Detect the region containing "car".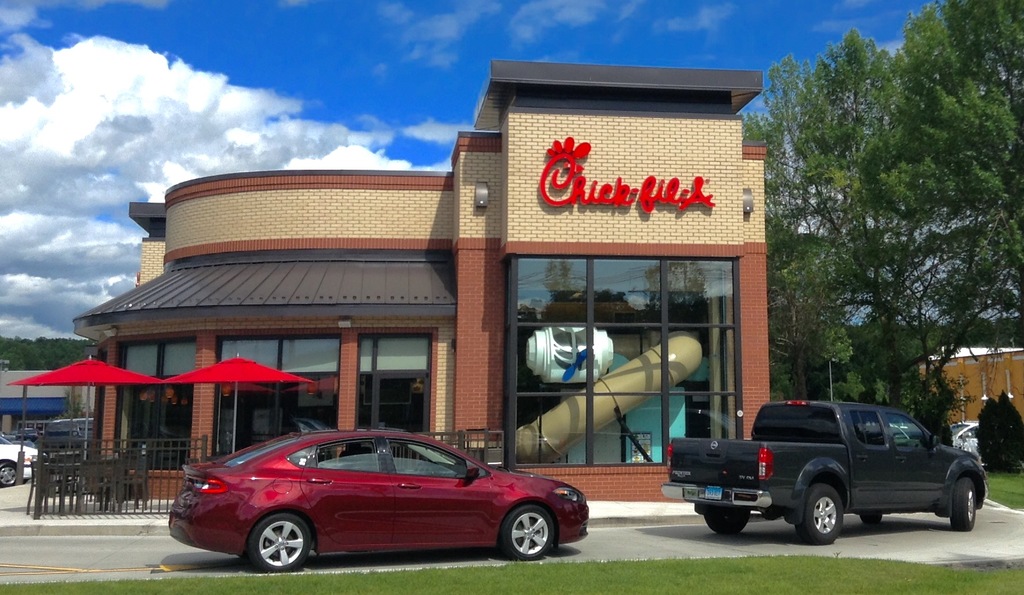
rect(858, 409, 910, 436).
